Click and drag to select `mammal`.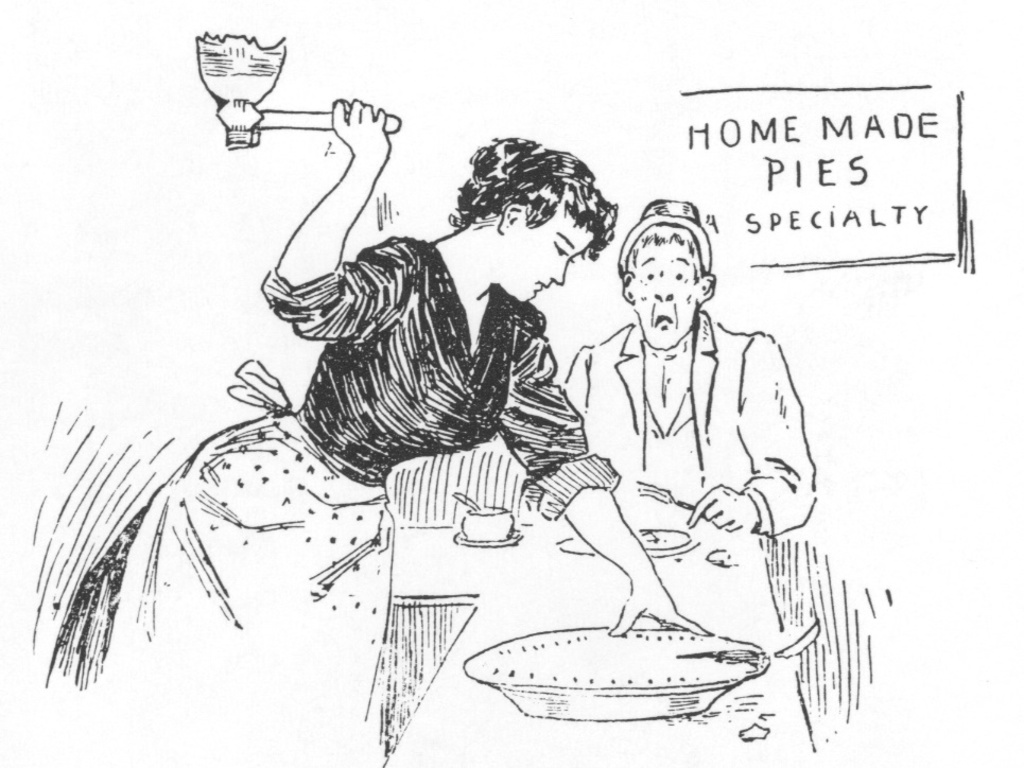
Selection: [562, 200, 818, 536].
